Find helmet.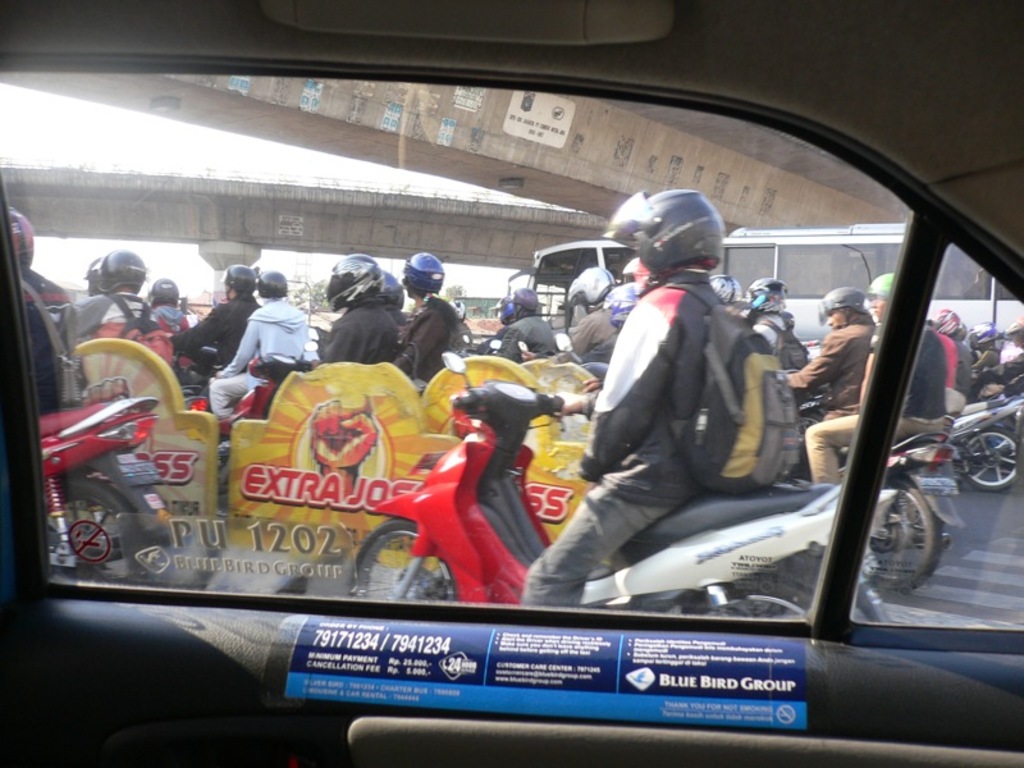
(865, 269, 896, 326).
